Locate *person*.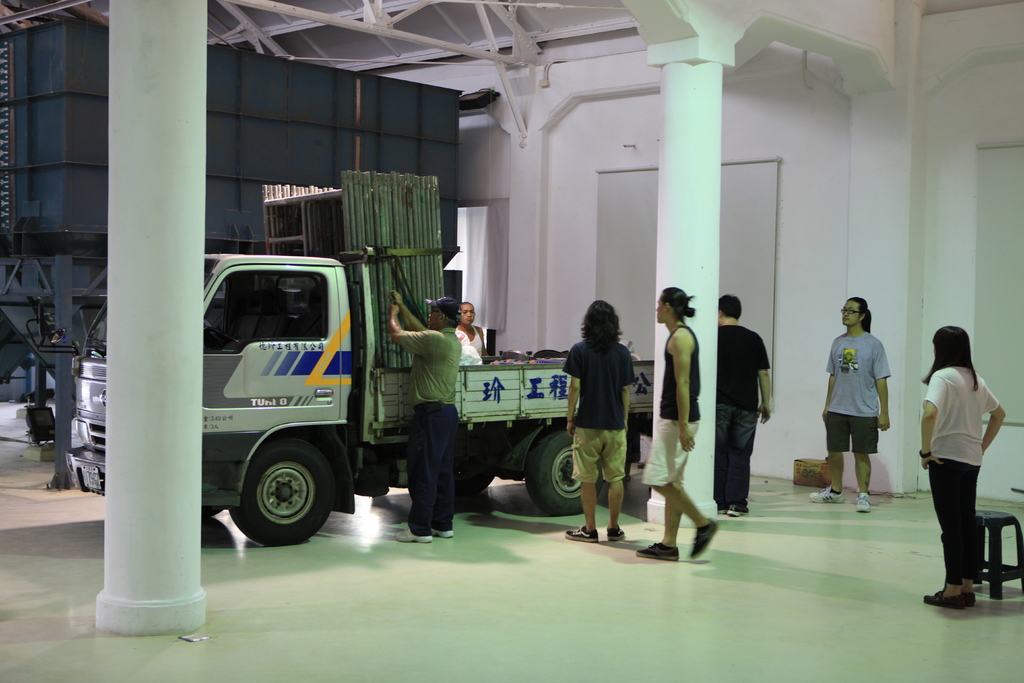
Bounding box: 385,285,463,548.
